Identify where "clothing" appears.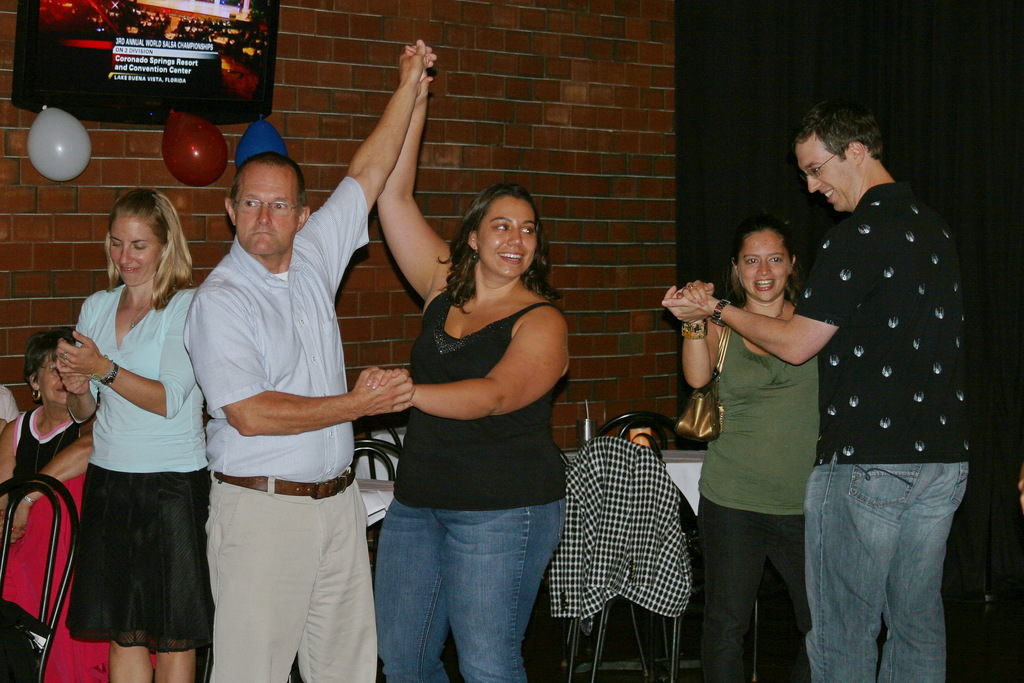
Appears at x1=0, y1=383, x2=24, y2=470.
